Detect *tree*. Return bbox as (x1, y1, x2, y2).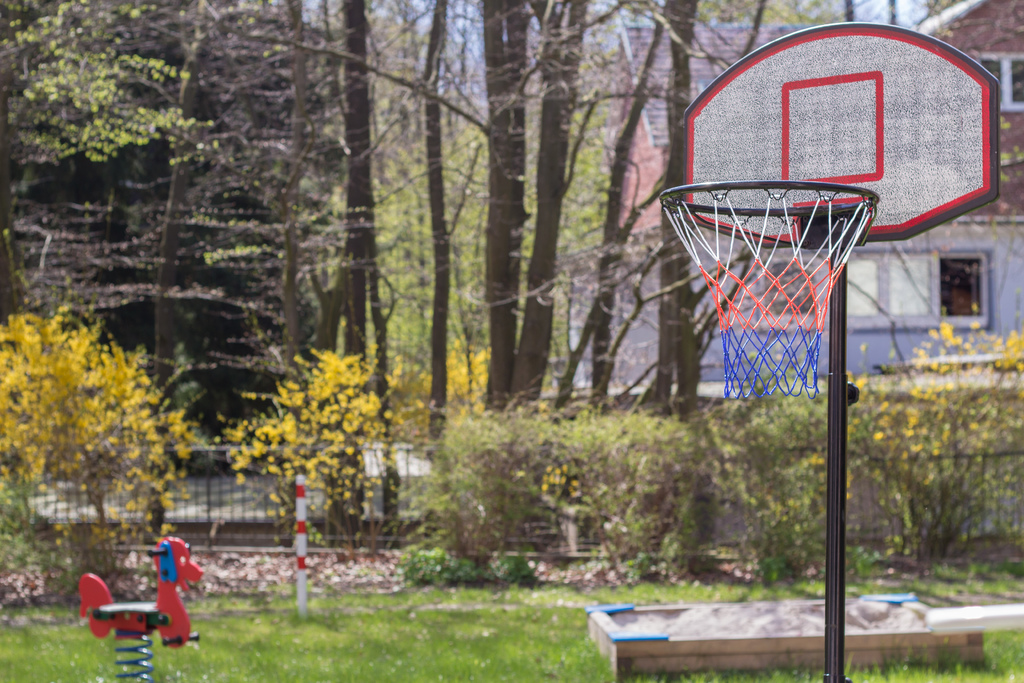
(0, 0, 218, 359).
